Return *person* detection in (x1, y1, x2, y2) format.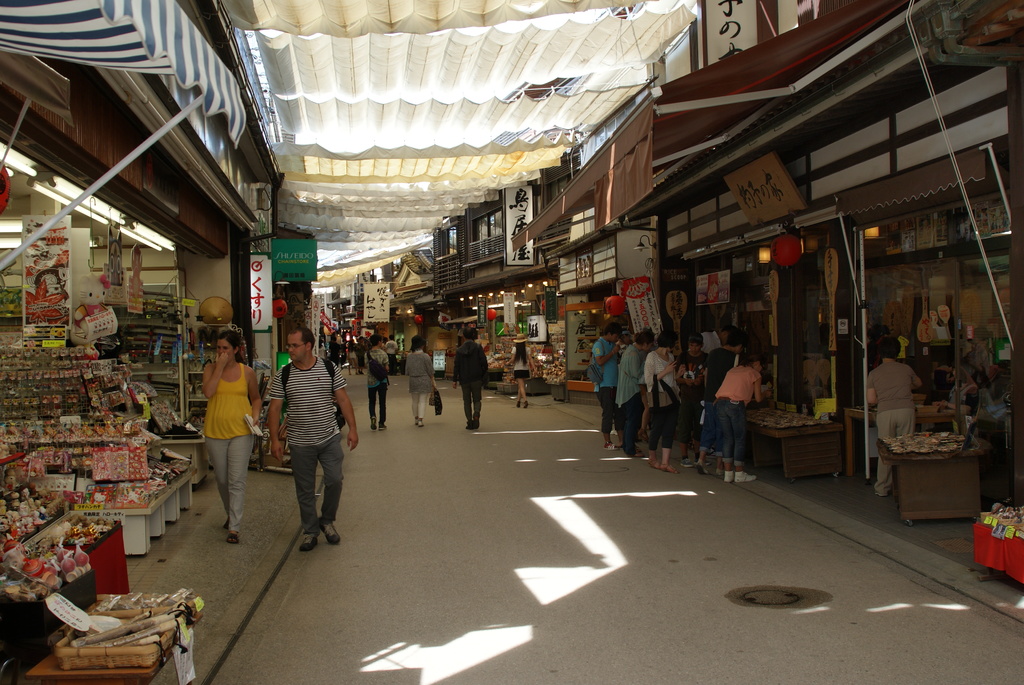
(589, 319, 622, 446).
